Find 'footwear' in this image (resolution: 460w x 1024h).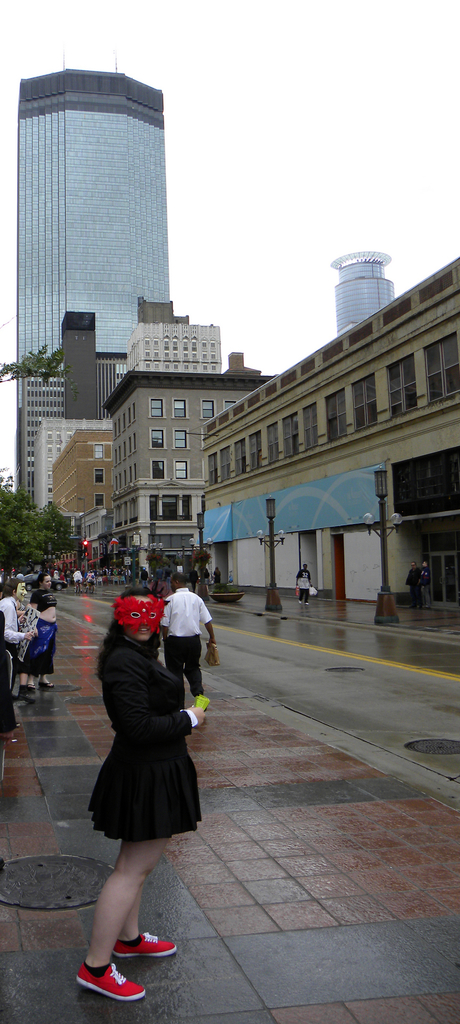
17, 689, 33, 698.
